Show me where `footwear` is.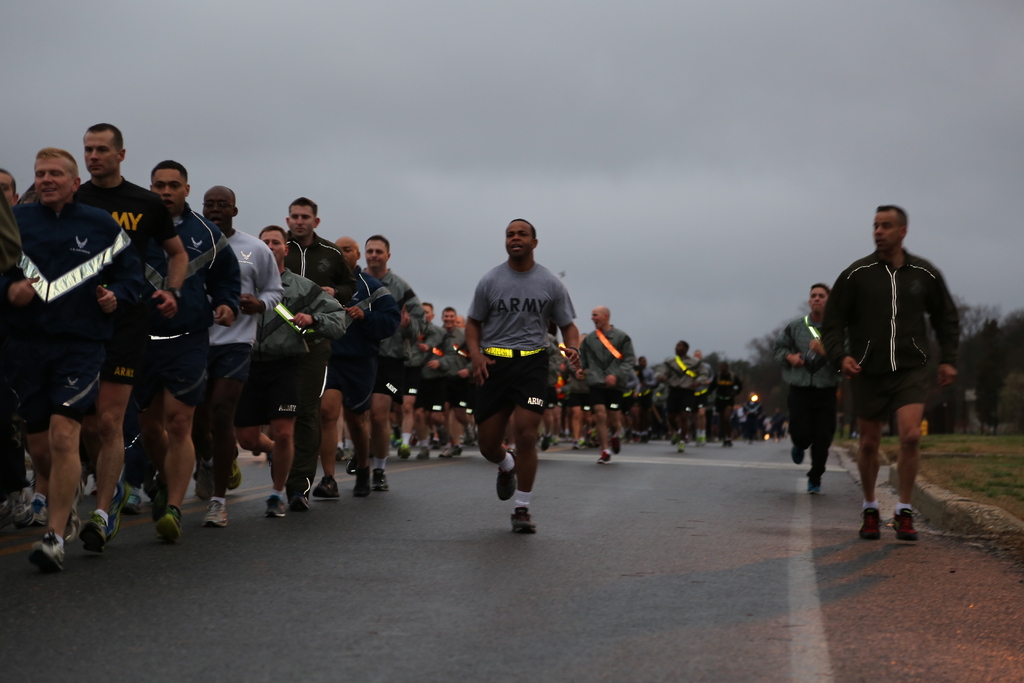
`footwear` is at 16, 496, 49, 532.
